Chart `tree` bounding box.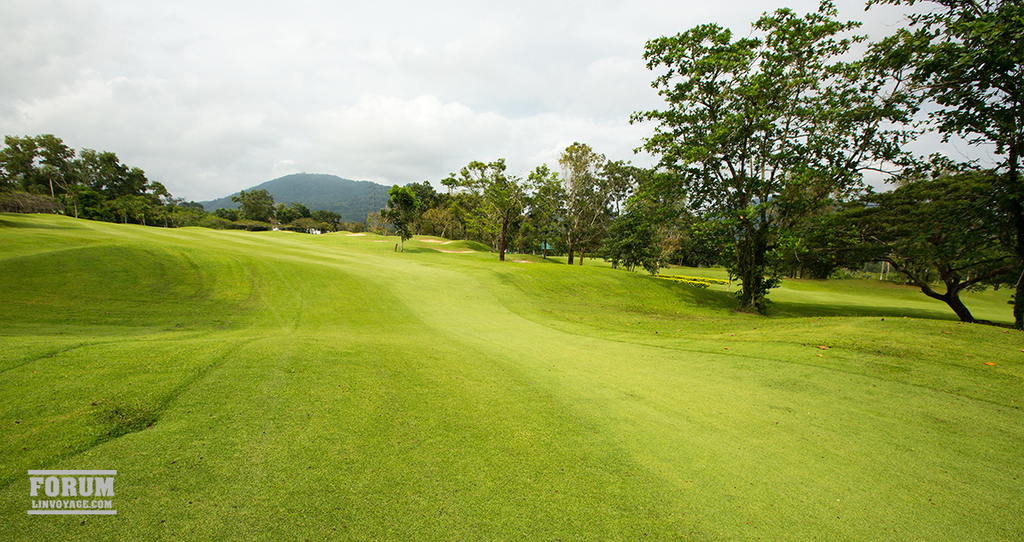
Charted: (left=631, top=28, right=973, bottom=311).
